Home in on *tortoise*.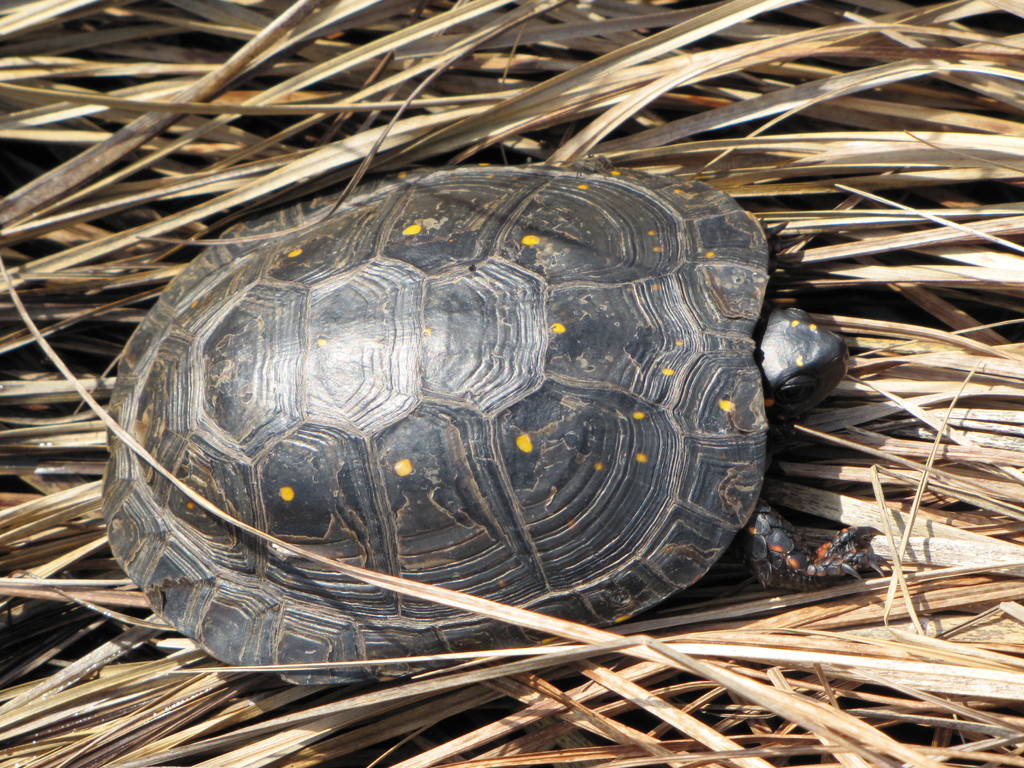
Homed in at box(95, 159, 897, 689).
